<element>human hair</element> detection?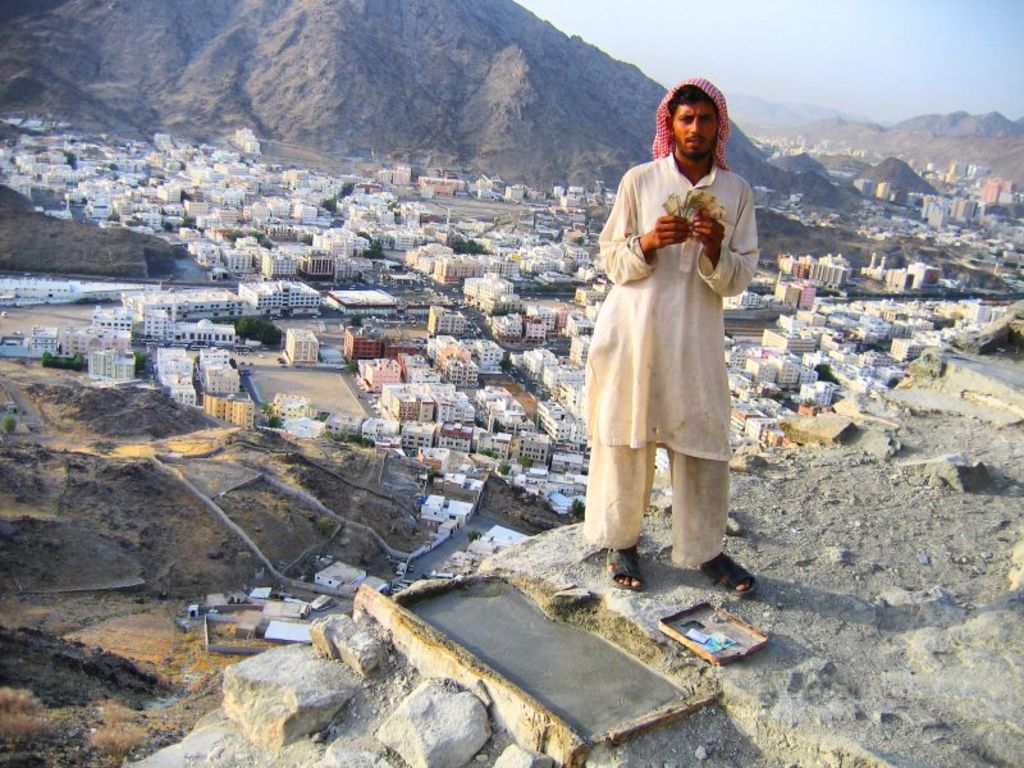
box(667, 82, 724, 115)
